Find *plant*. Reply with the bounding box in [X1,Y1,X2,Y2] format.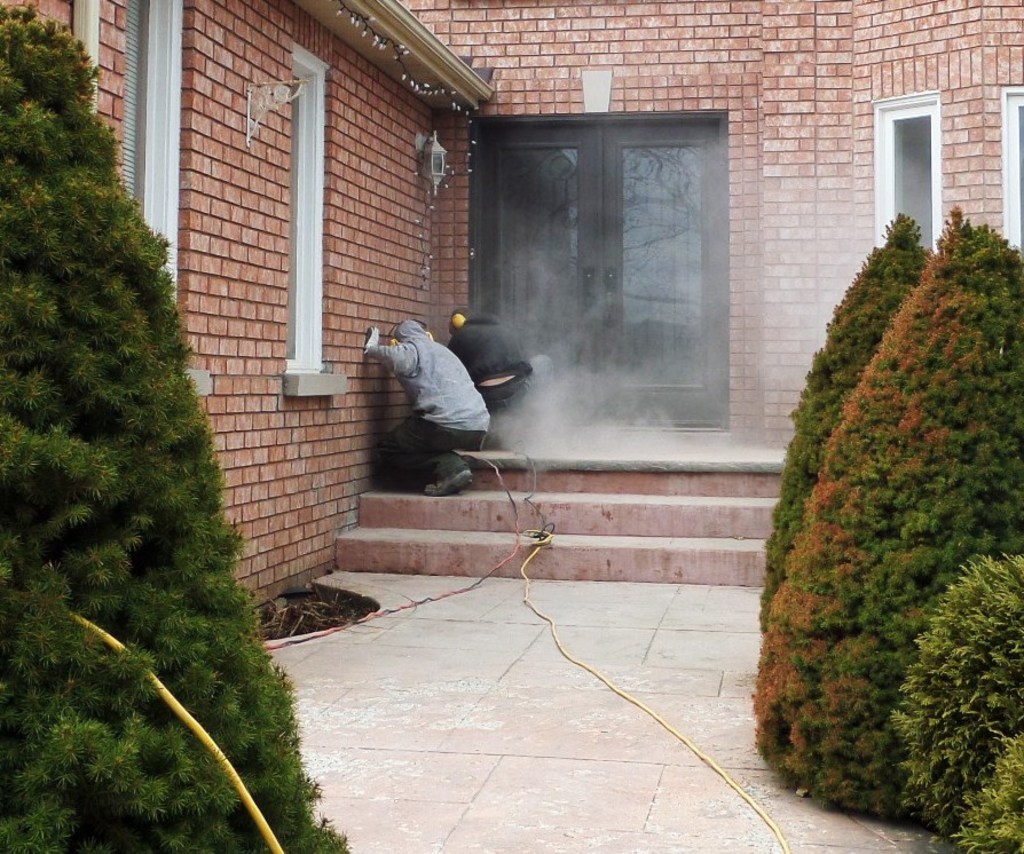
[754,209,935,636].
